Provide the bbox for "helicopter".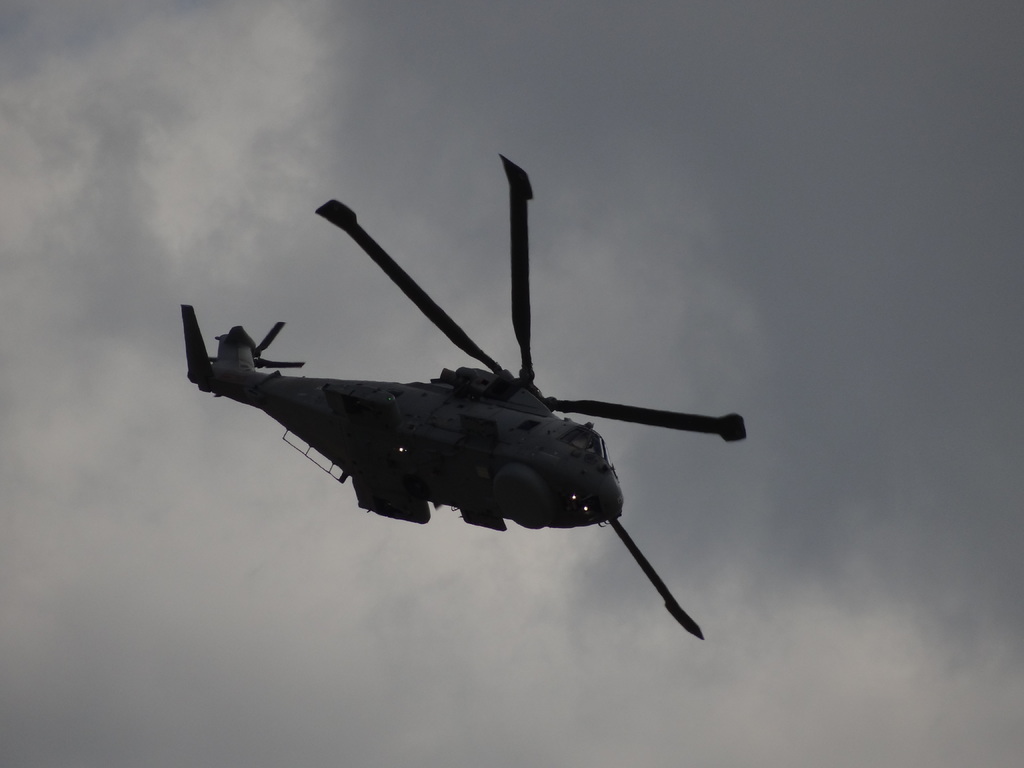
<bbox>181, 154, 746, 640</bbox>.
